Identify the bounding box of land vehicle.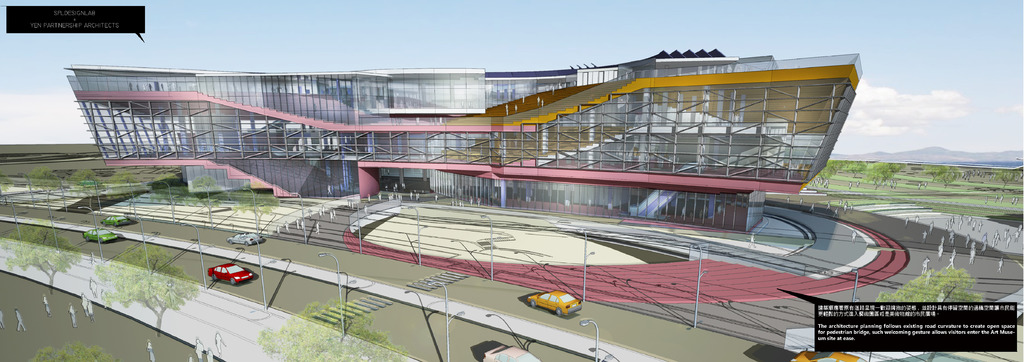
[484, 345, 541, 361].
